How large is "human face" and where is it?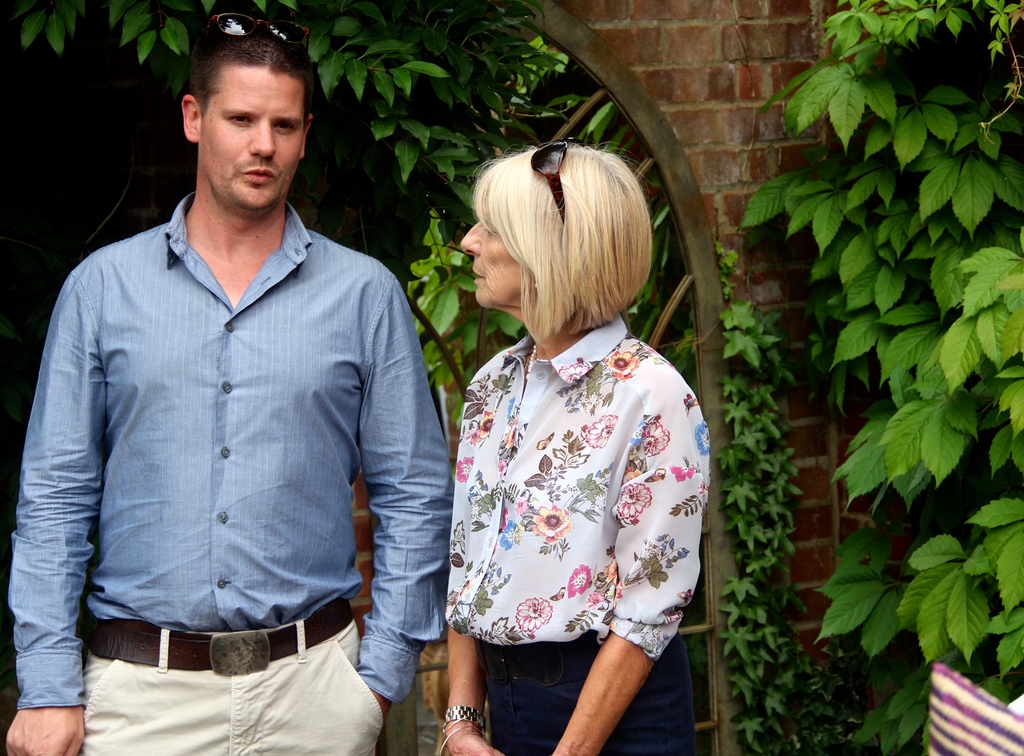
Bounding box: bbox=(454, 196, 540, 311).
